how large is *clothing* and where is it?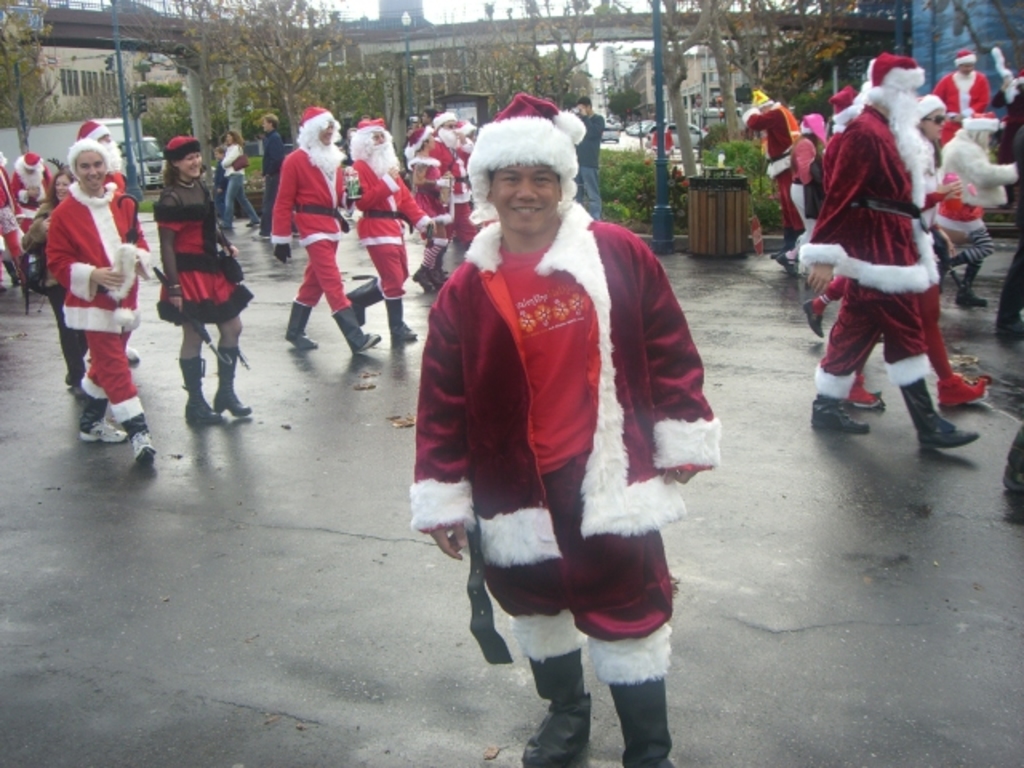
Bounding box: <box>792,80,939,405</box>.
